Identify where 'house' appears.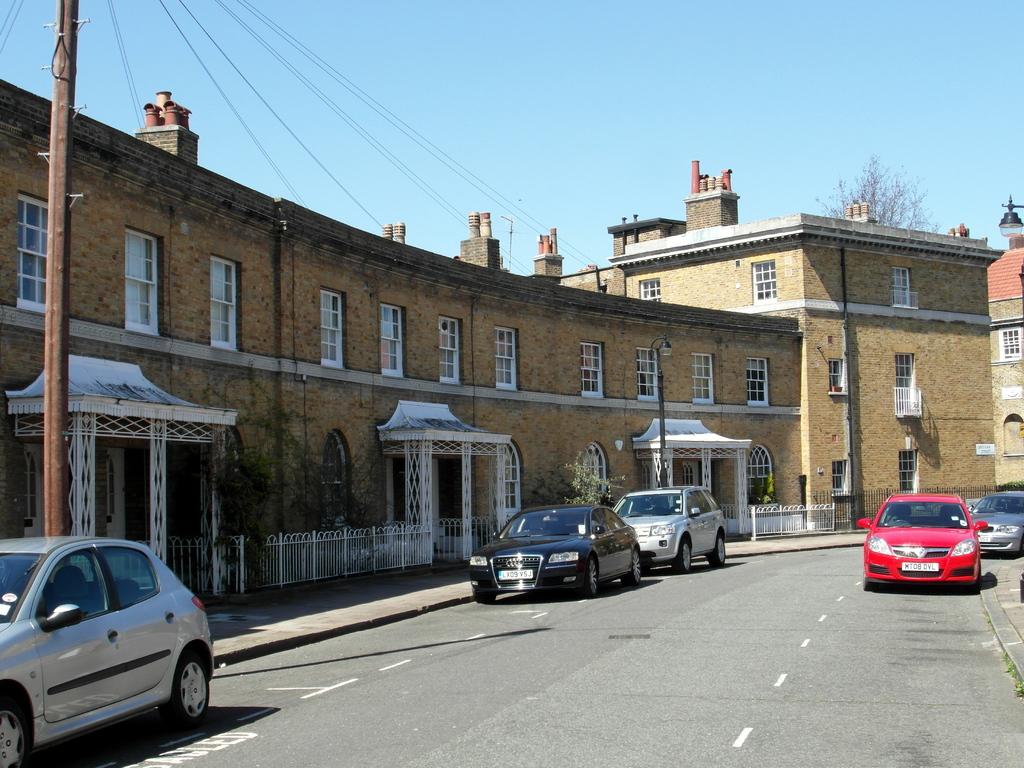
Appears at [989, 249, 1023, 484].
